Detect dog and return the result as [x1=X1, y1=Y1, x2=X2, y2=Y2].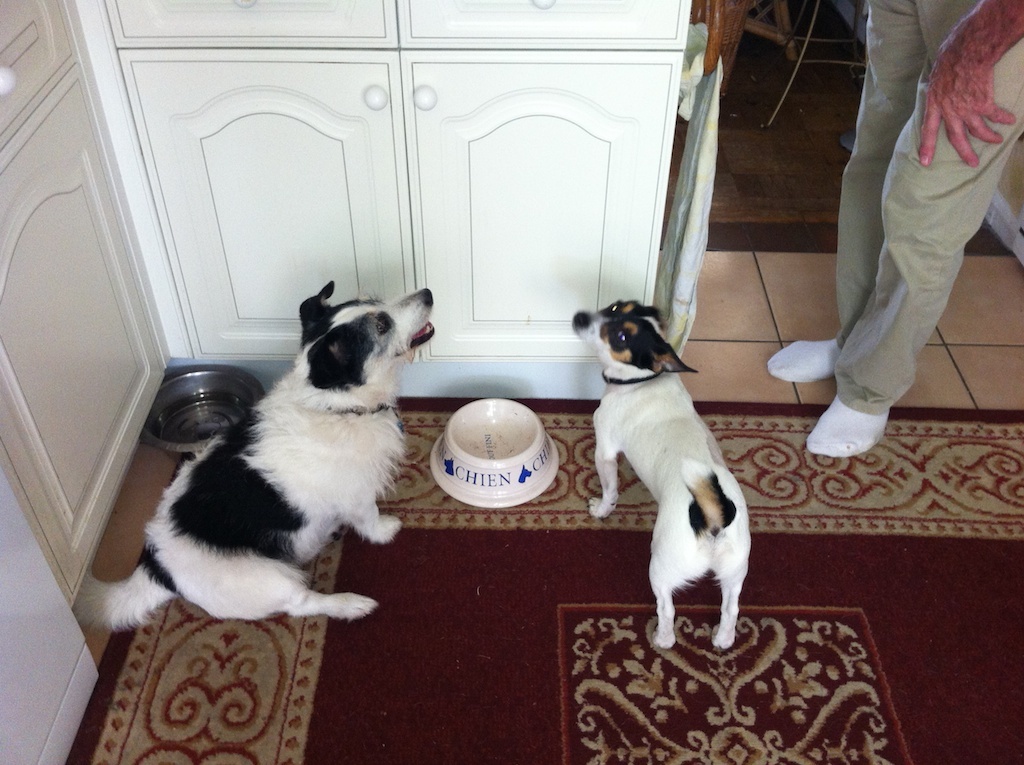
[x1=570, y1=299, x2=751, y2=653].
